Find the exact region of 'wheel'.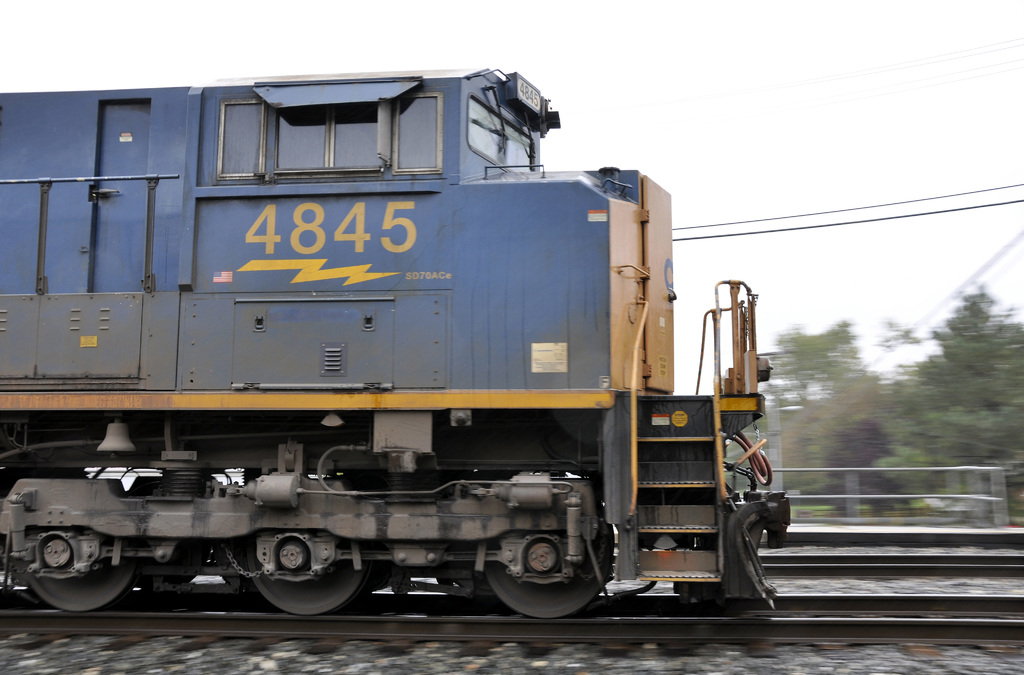
Exact region: select_region(239, 541, 349, 608).
